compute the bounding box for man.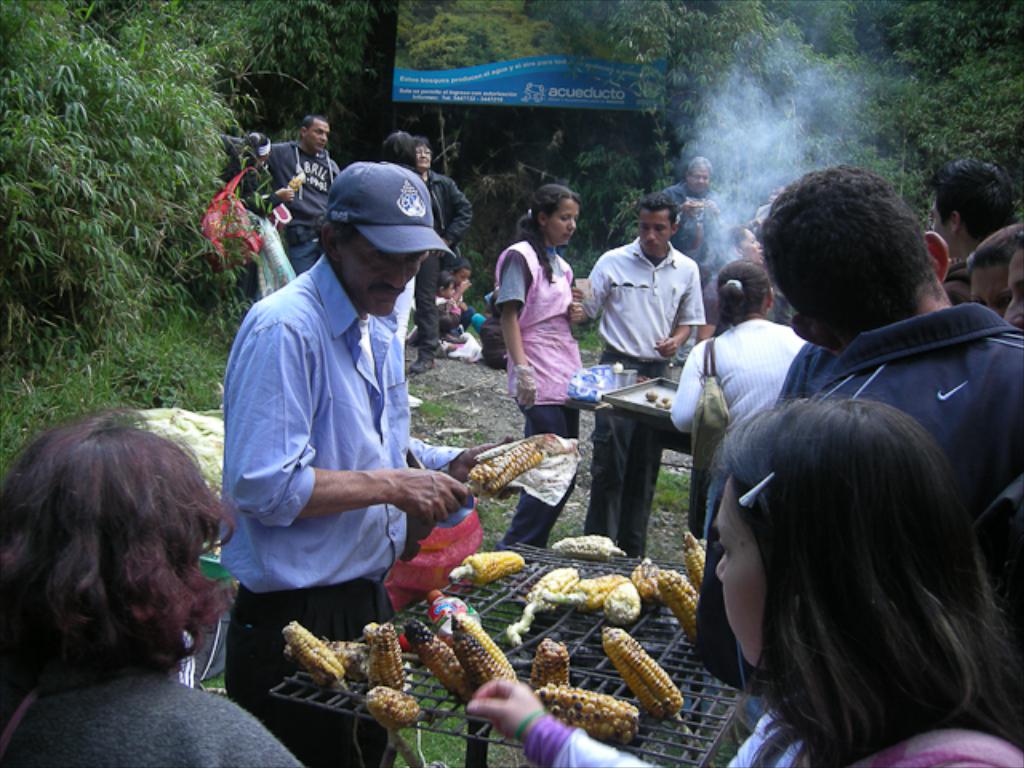
bbox=[930, 146, 1022, 309].
